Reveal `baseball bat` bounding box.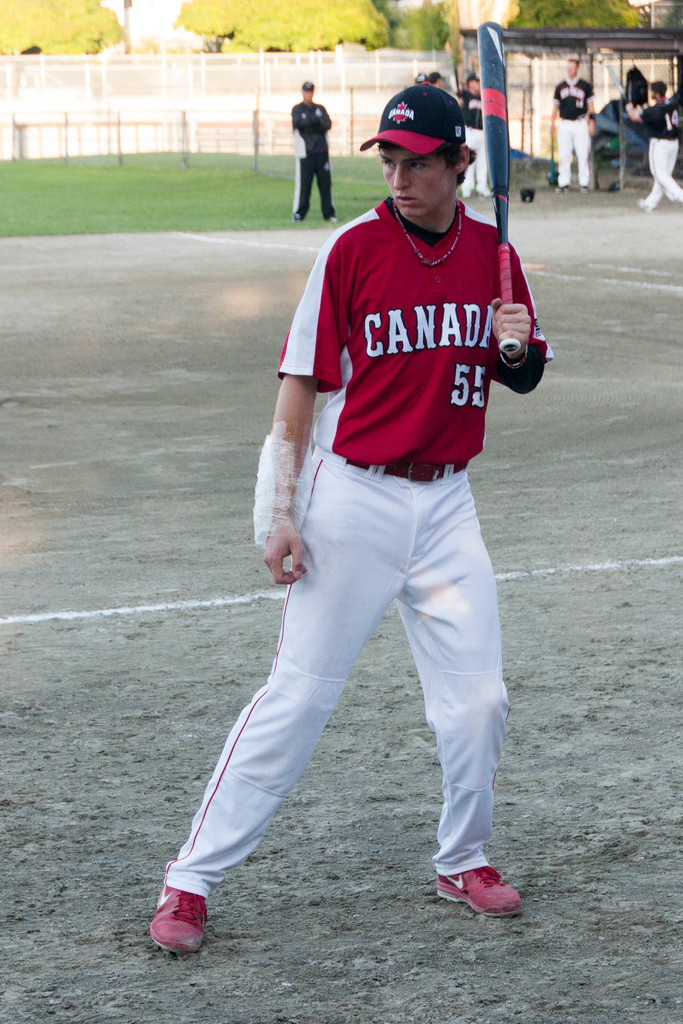
Revealed: 474/20/520/354.
